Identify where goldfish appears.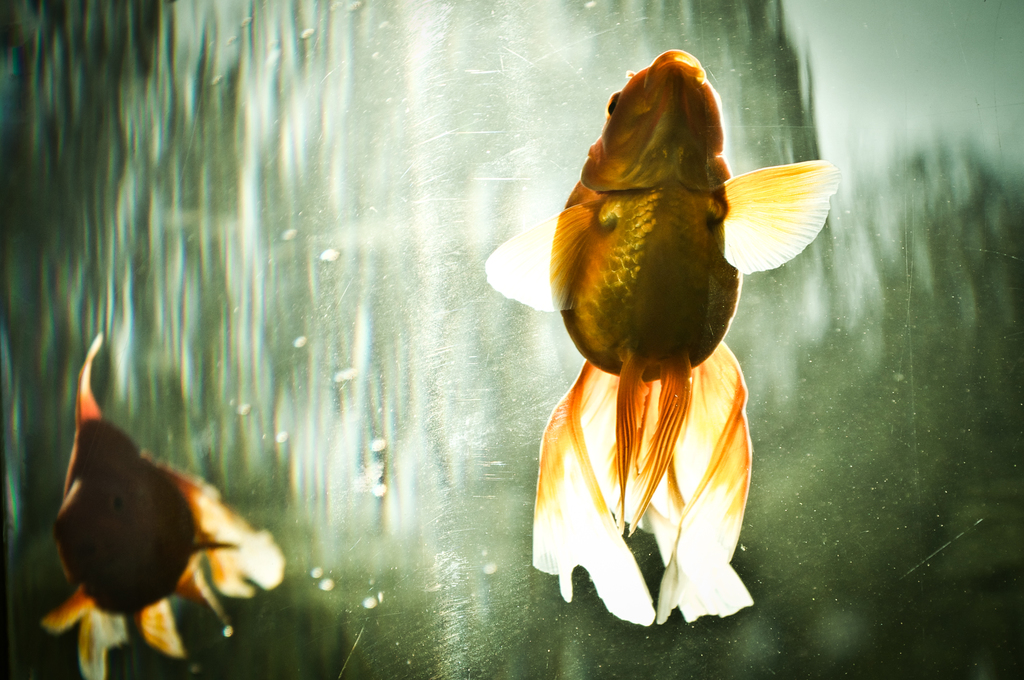
Appears at pyautogui.locateOnScreen(486, 65, 829, 583).
